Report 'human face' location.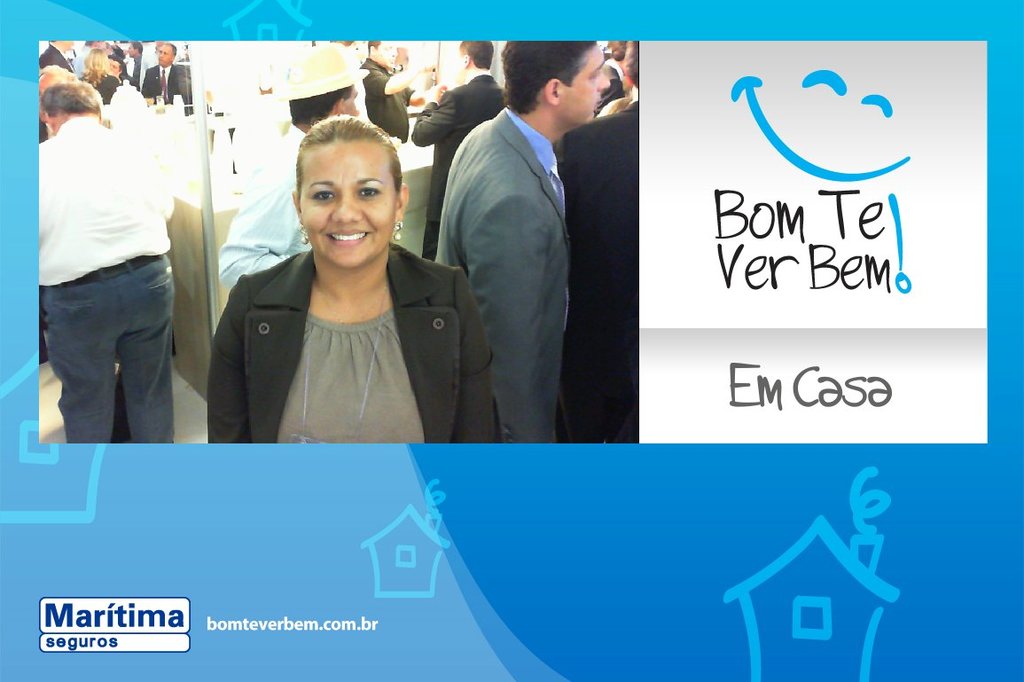
Report: box=[301, 142, 397, 263].
